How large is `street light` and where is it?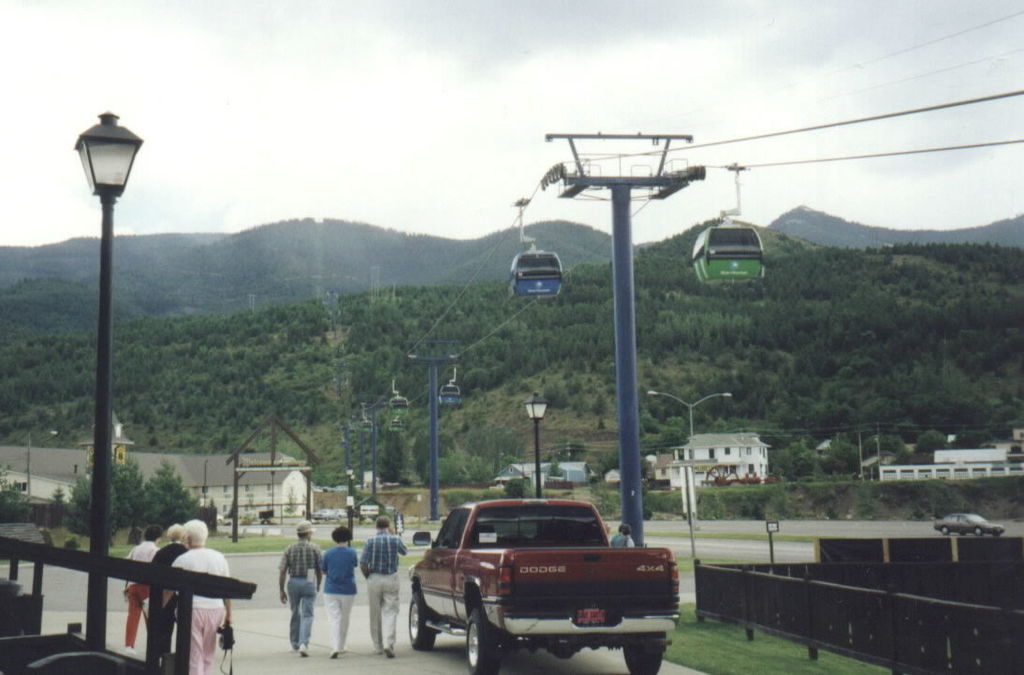
Bounding box: rect(71, 107, 141, 652).
